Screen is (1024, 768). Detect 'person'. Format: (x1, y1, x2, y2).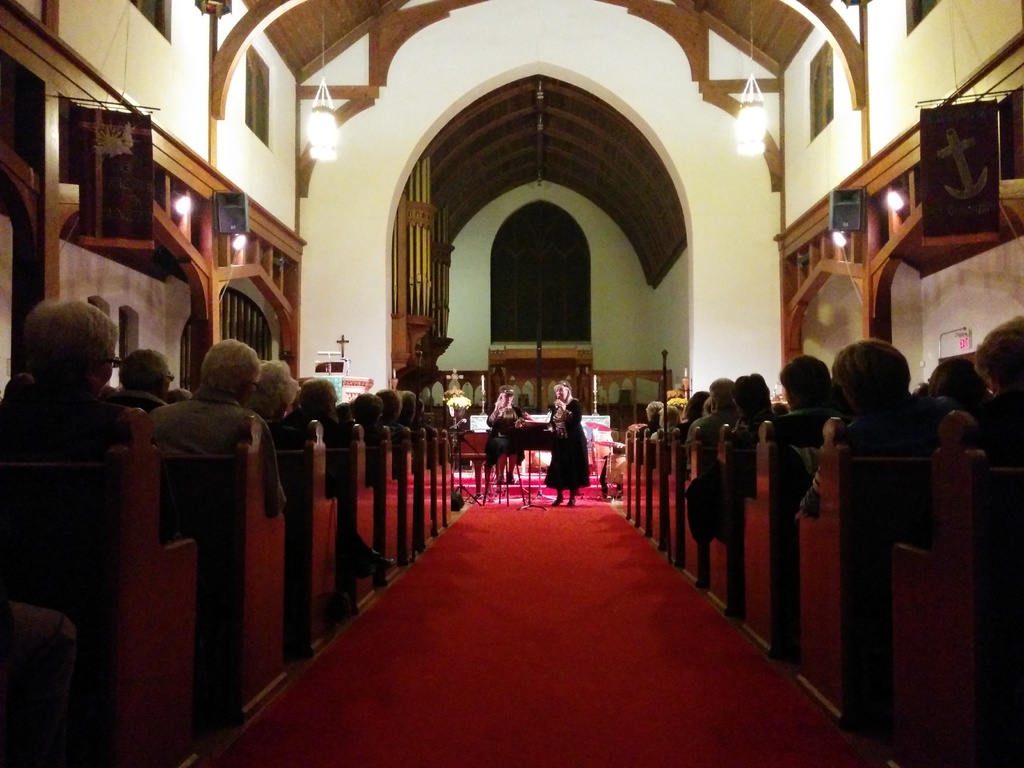
(0, 368, 32, 403).
